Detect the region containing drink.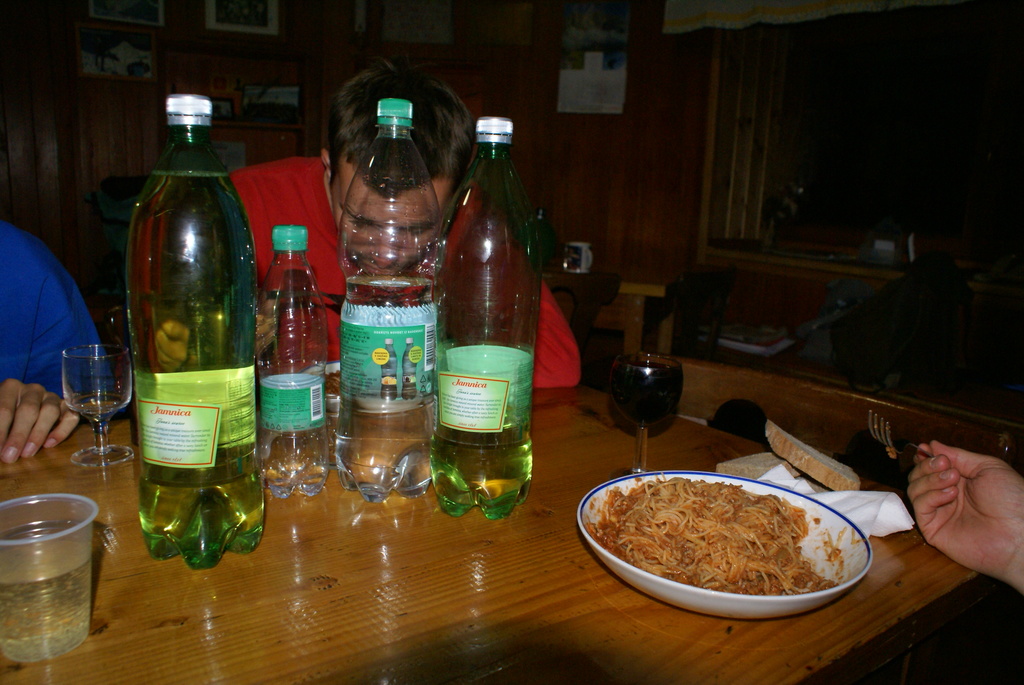
pyautogui.locateOnScreen(0, 538, 92, 661).
